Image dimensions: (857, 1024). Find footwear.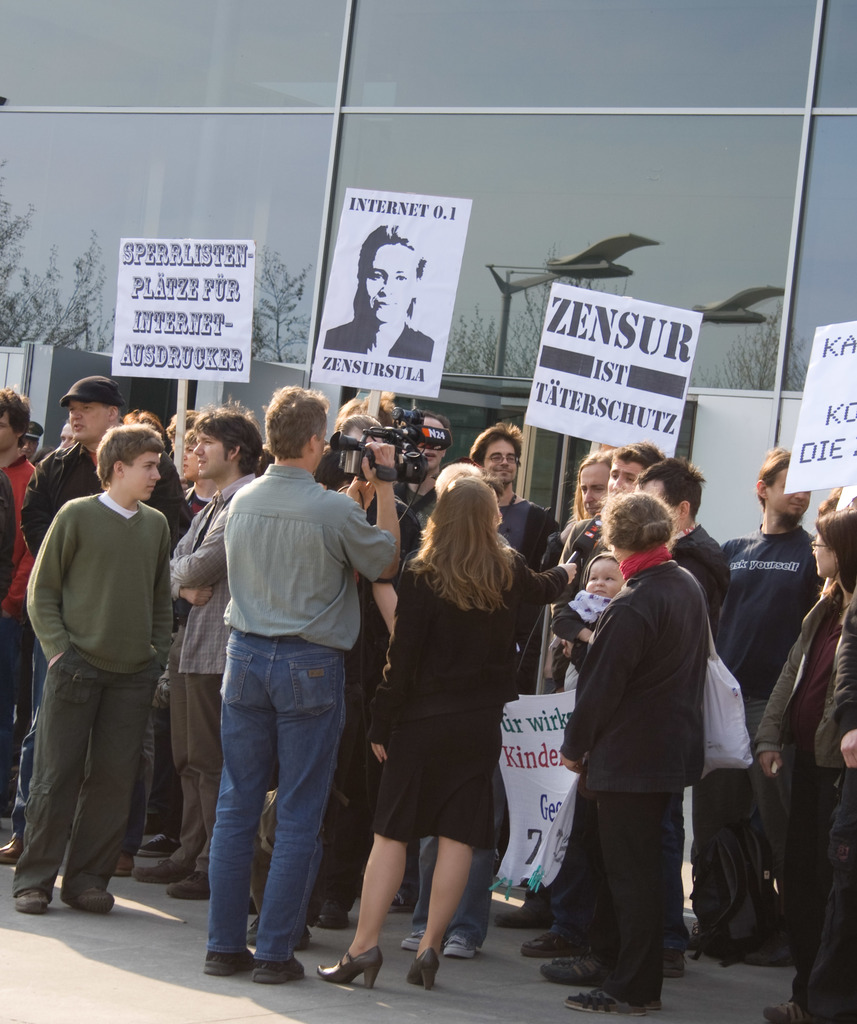
0, 835, 22, 861.
